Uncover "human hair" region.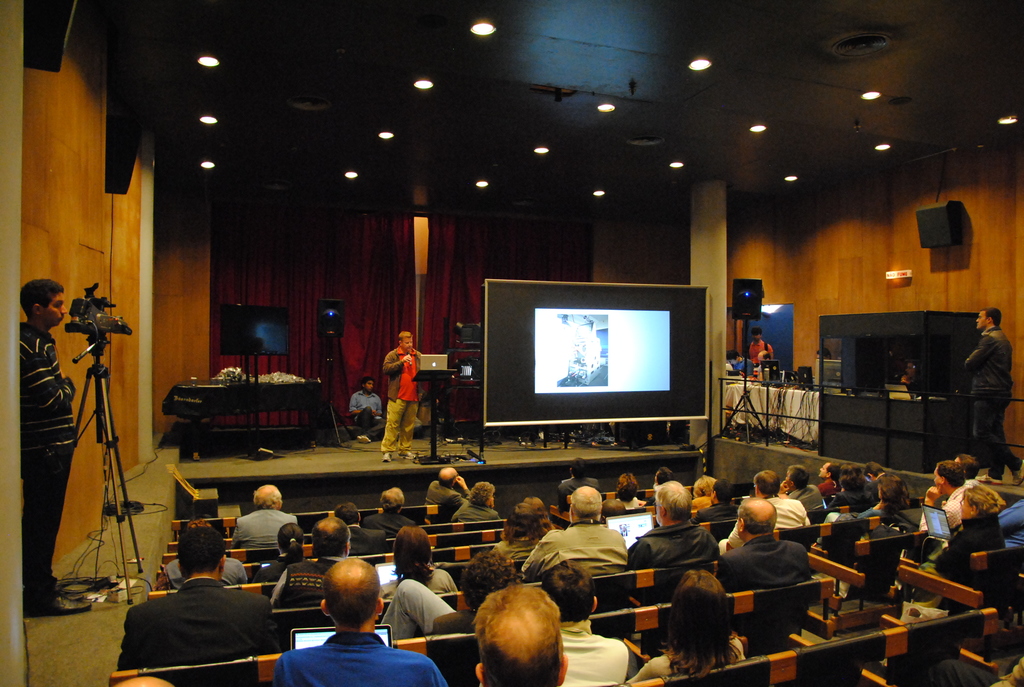
Uncovered: box(175, 518, 225, 578).
